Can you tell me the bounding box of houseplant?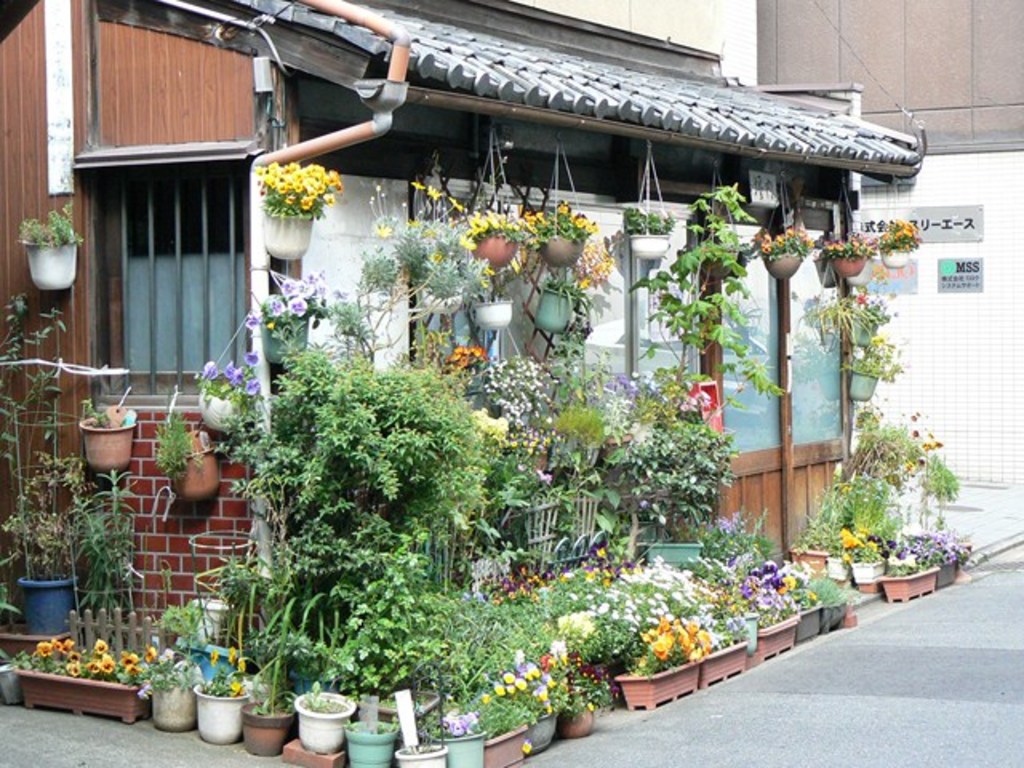
731, 565, 805, 667.
